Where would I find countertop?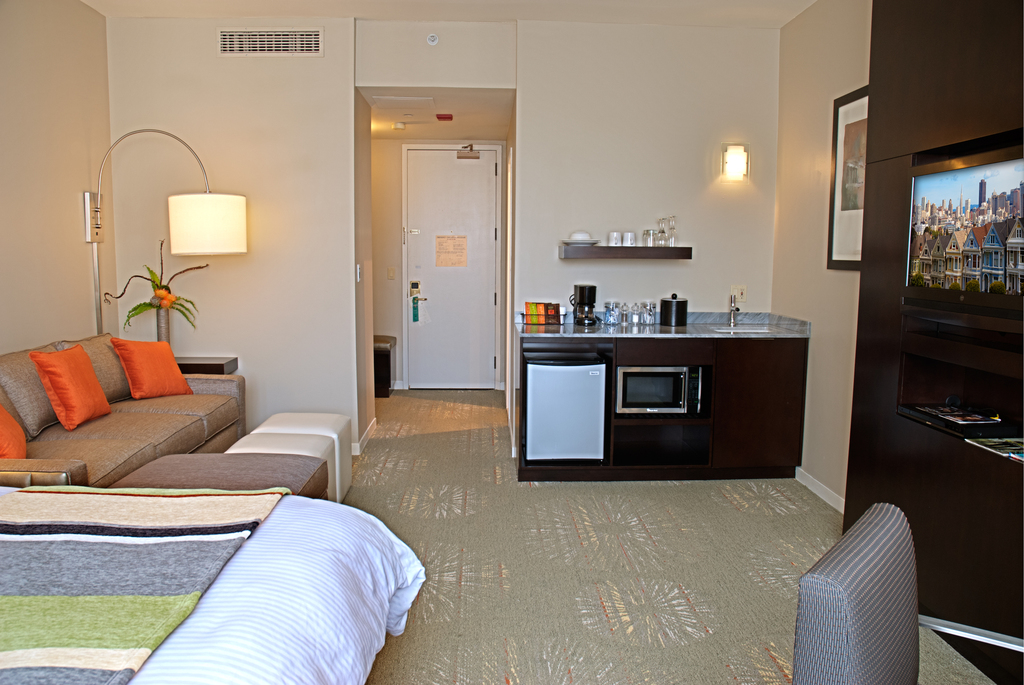
At (510, 303, 808, 345).
